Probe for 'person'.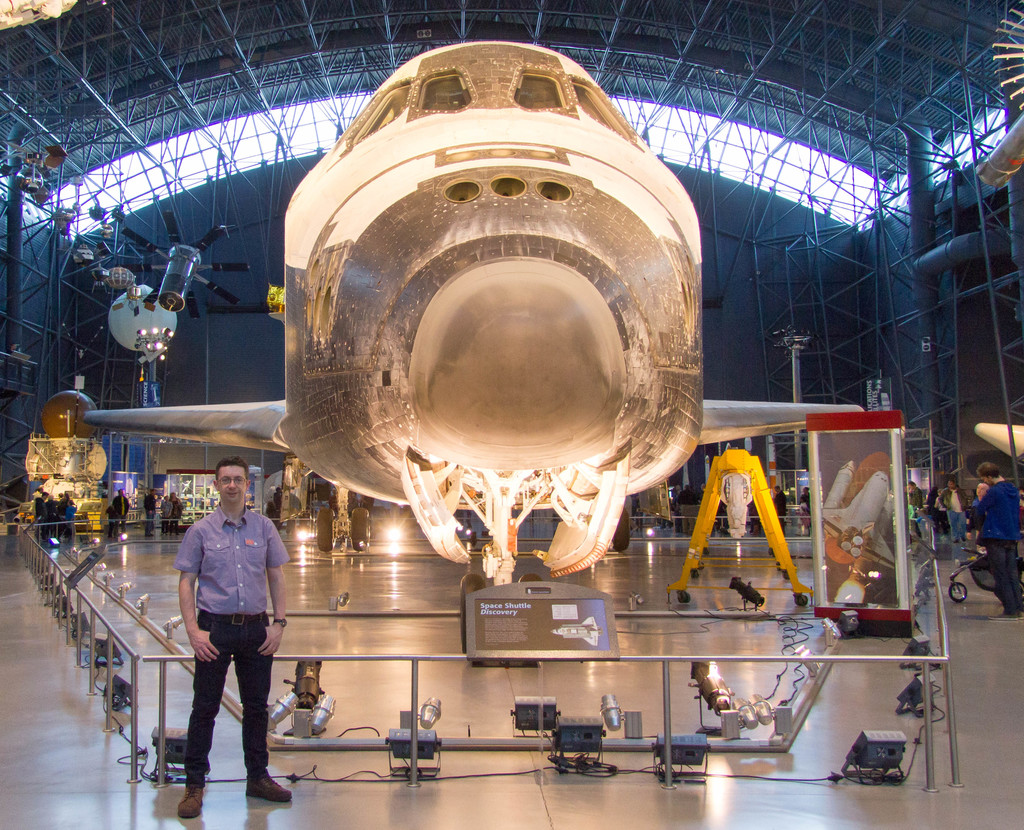
Probe result: x1=940 y1=480 x2=965 y2=543.
